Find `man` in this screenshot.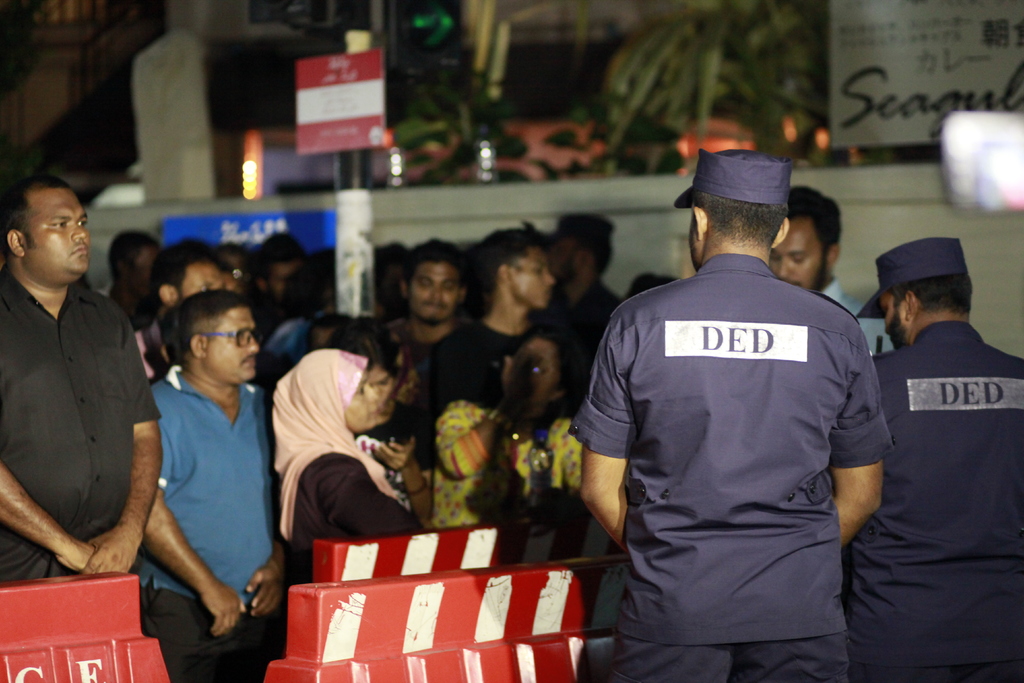
The bounding box for `man` is [141,283,290,682].
